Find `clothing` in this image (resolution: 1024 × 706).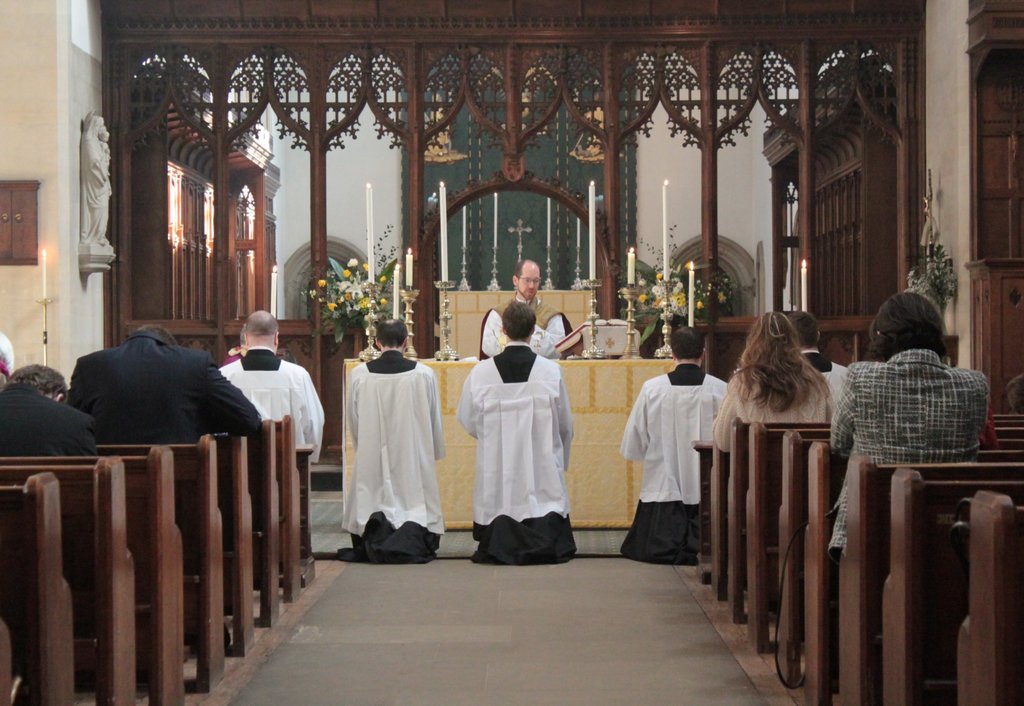
rect(346, 342, 444, 555).
